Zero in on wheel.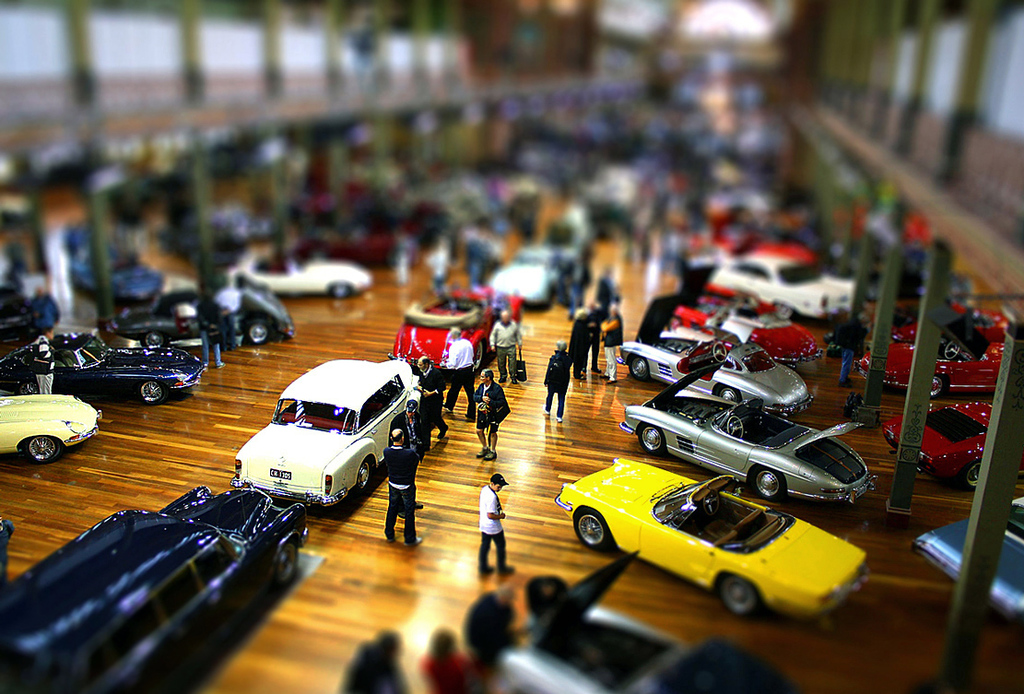
Zeroed in: [359, 462, 372, 486].
